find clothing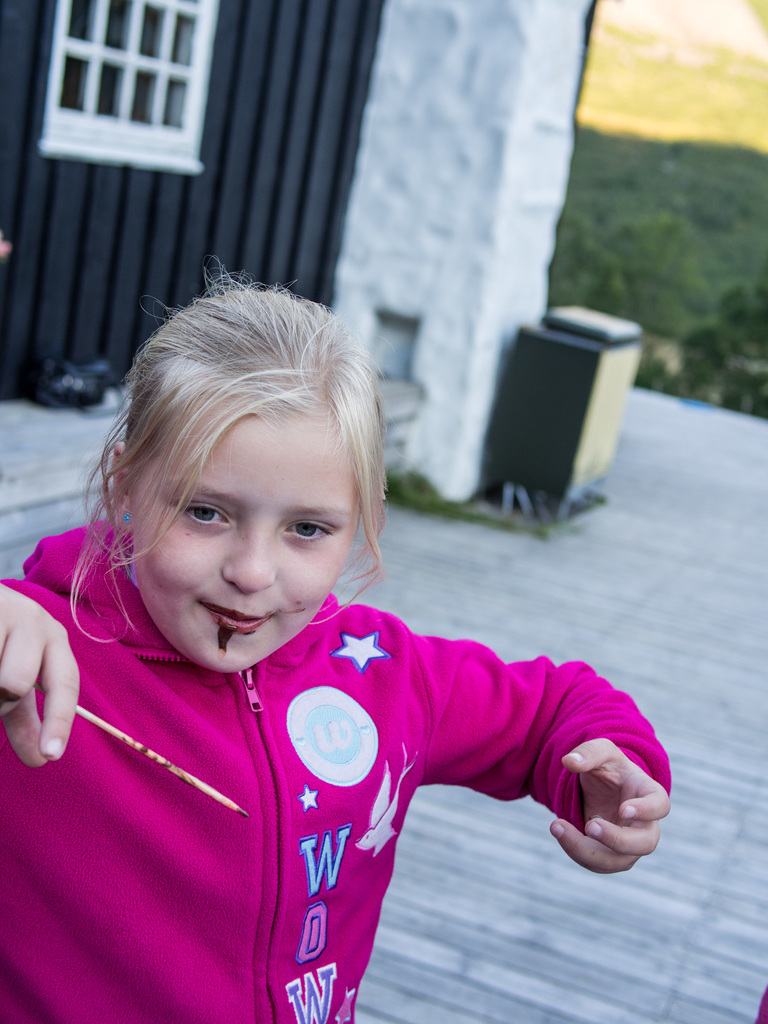
Rect(13, 540, 644, 991)
